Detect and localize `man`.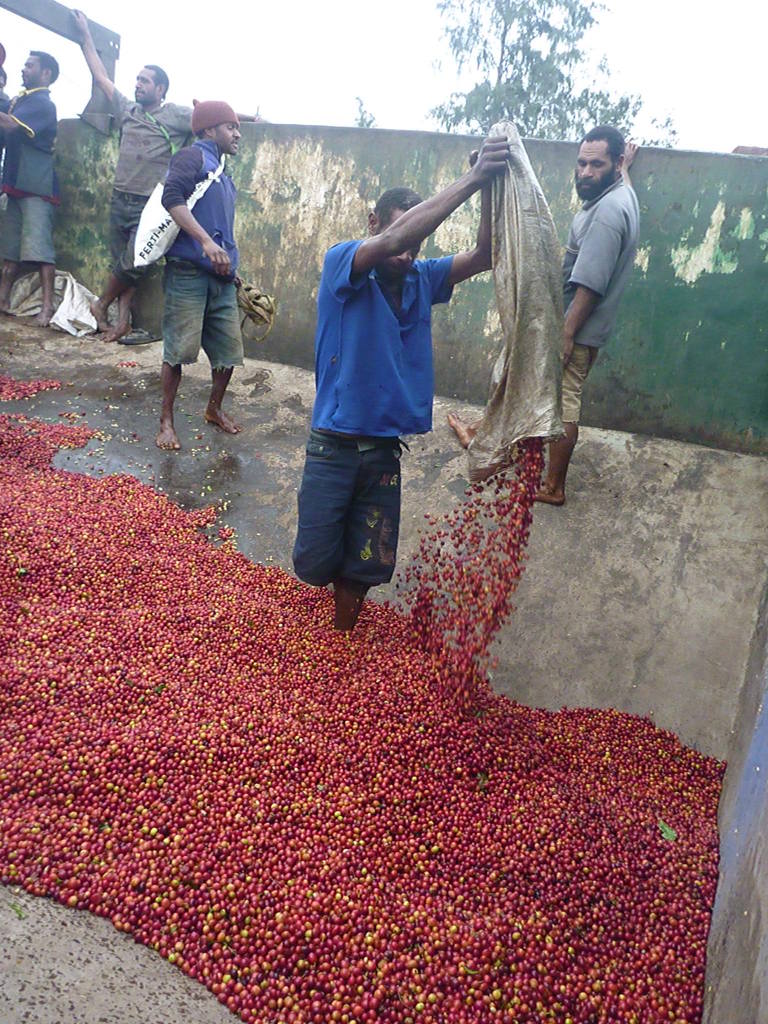
Localized at (x1=63, y1=8, x2=200, y2=344).
